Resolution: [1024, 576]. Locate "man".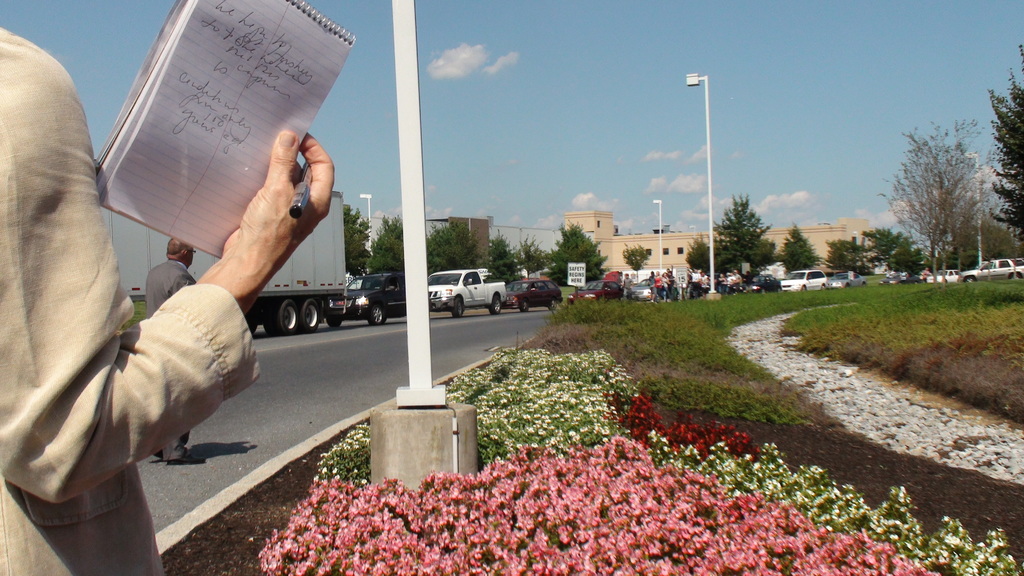
{"left": 732, "top": 268, "right": 741, "bottom": 294}.
